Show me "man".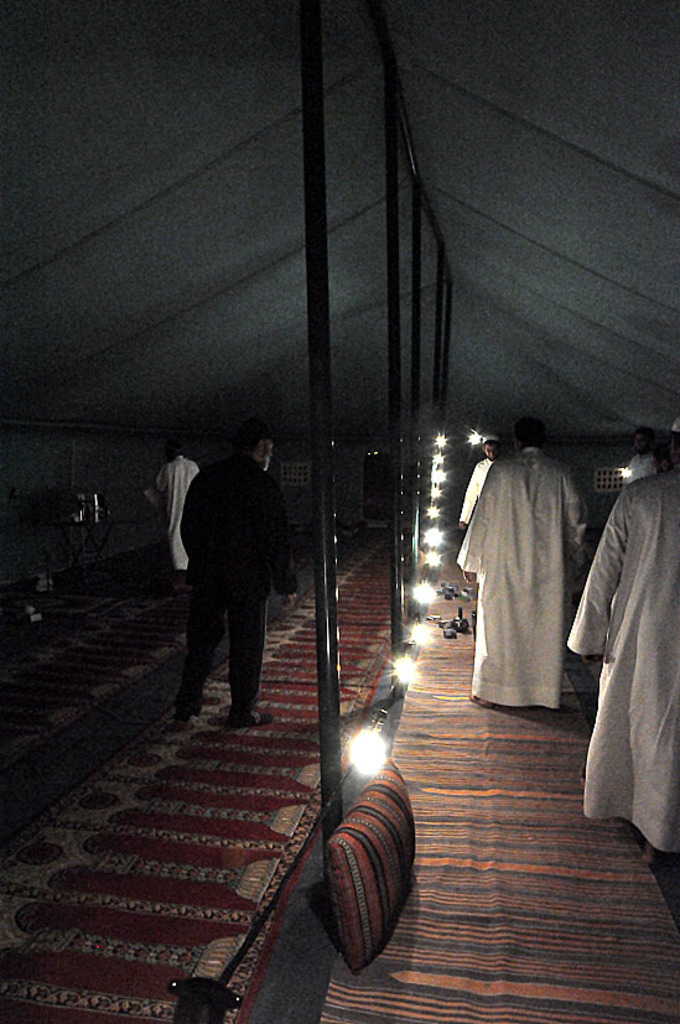
"man" is here: x1=166 y1=426 x2=301 y2=749.
